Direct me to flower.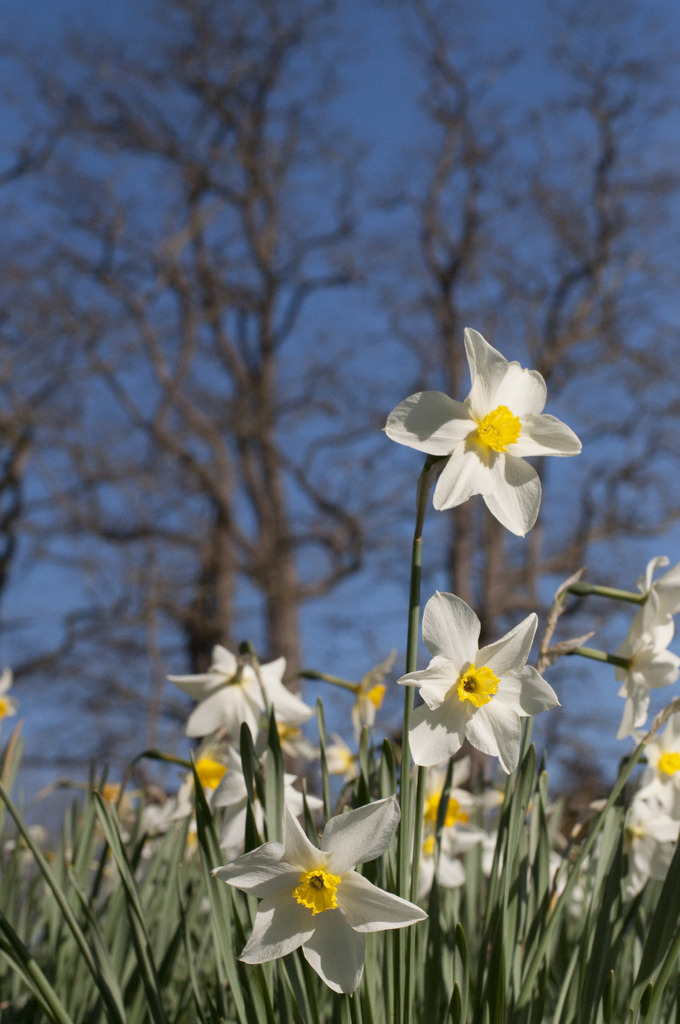
Direction: (left=348, top=652, right=394, bottom=746).
